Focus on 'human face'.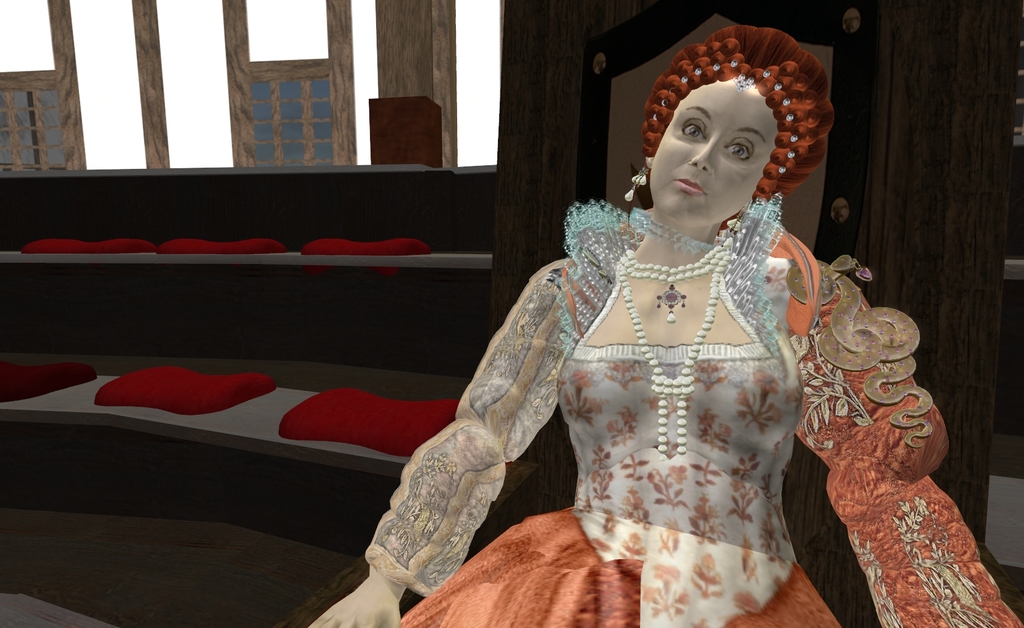
Focused at {"left": 649, "top": 77, "right": 780, "bottom": 222}.
